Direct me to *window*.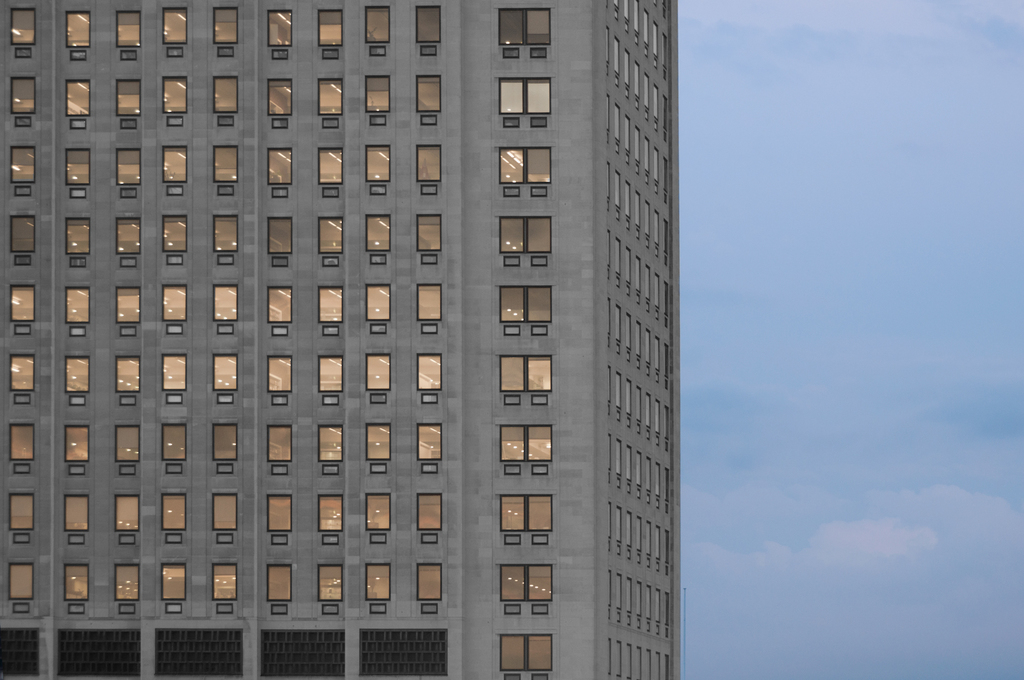
Direction: locate(409, 211, 447, 265).
